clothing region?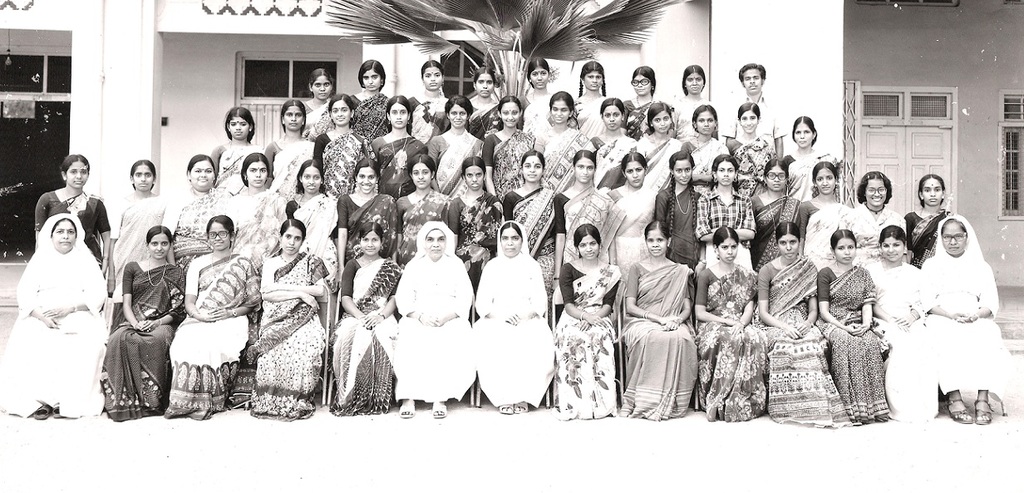
[x1=543, y1=131, x2=583, y2=182]
